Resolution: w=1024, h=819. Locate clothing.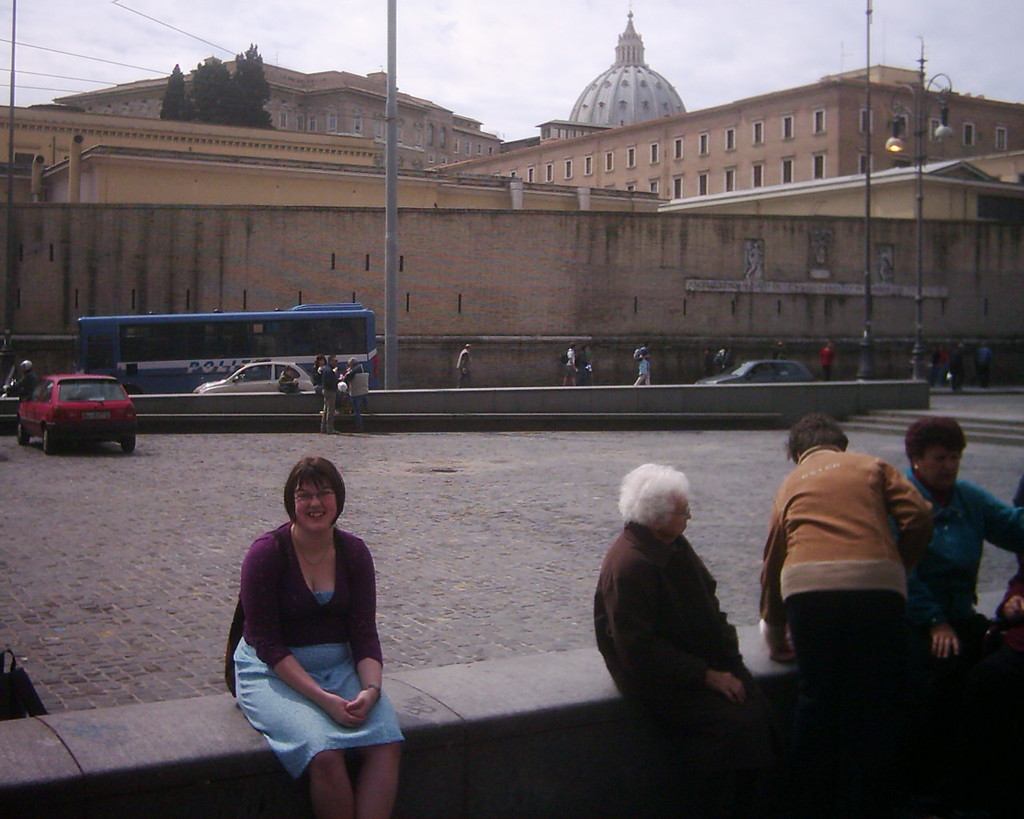
x1=594, y1=522, x2=755, y2=733.
